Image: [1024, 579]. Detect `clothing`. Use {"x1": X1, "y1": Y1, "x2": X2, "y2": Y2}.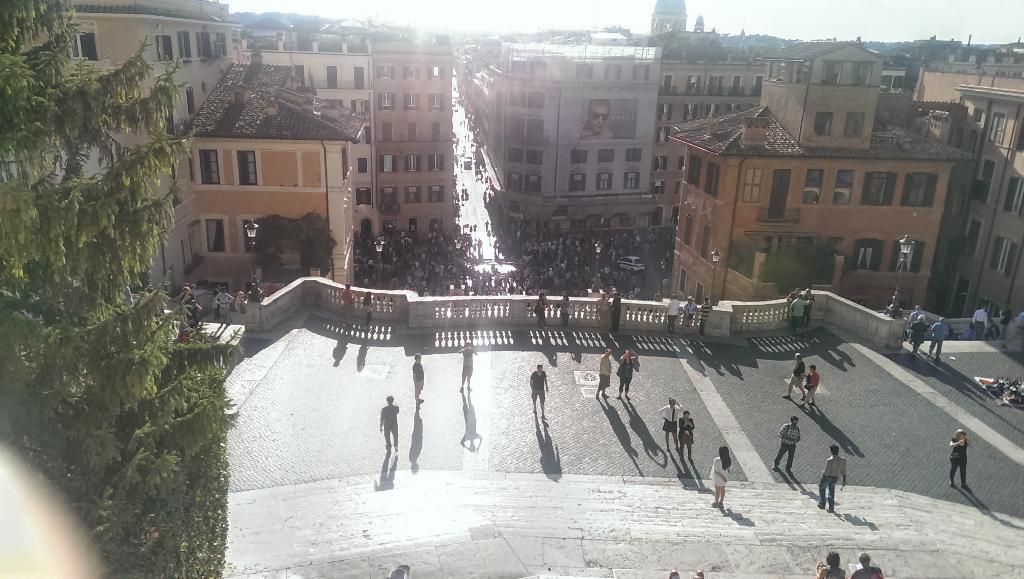
{"x1": 793, "y1": 361, "x2": 806, "y2": 393}.
